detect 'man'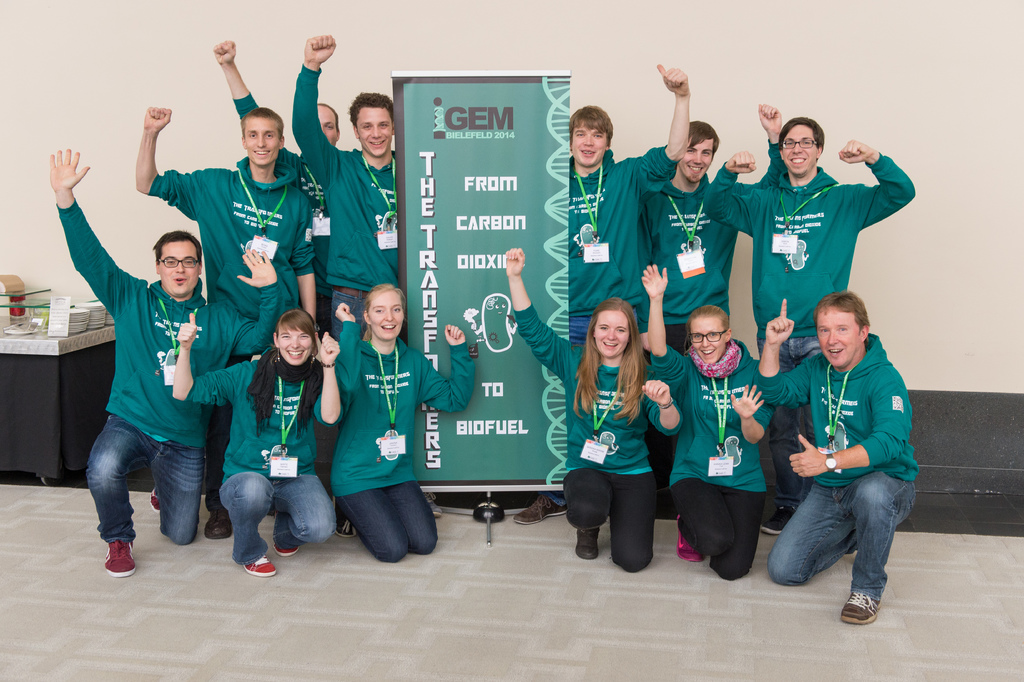
bbox(510, 58, 692, 528)
